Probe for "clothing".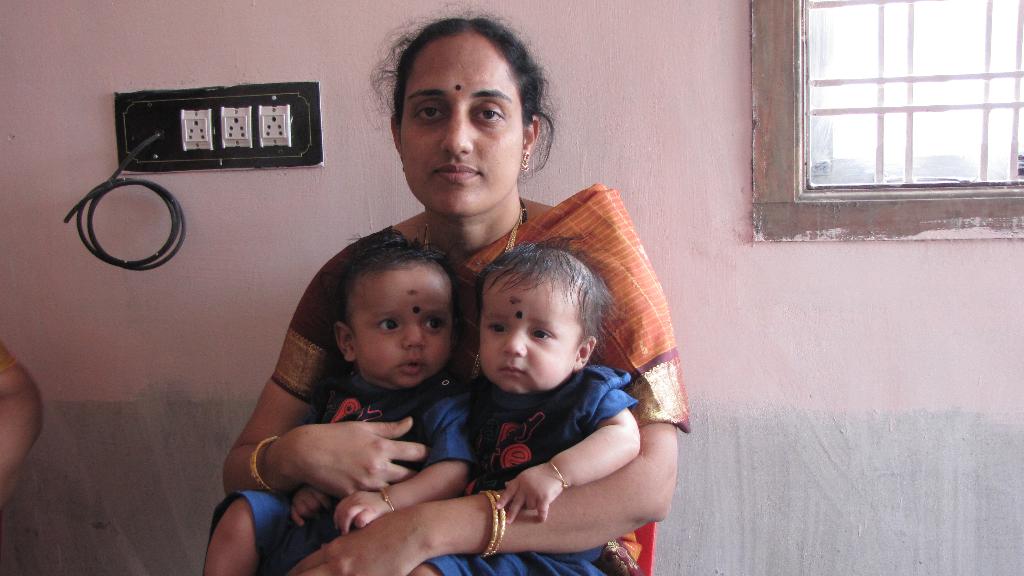
Probe result: {"x1": 433, "y1": 365, "x2": 634, "y2": 558}.
